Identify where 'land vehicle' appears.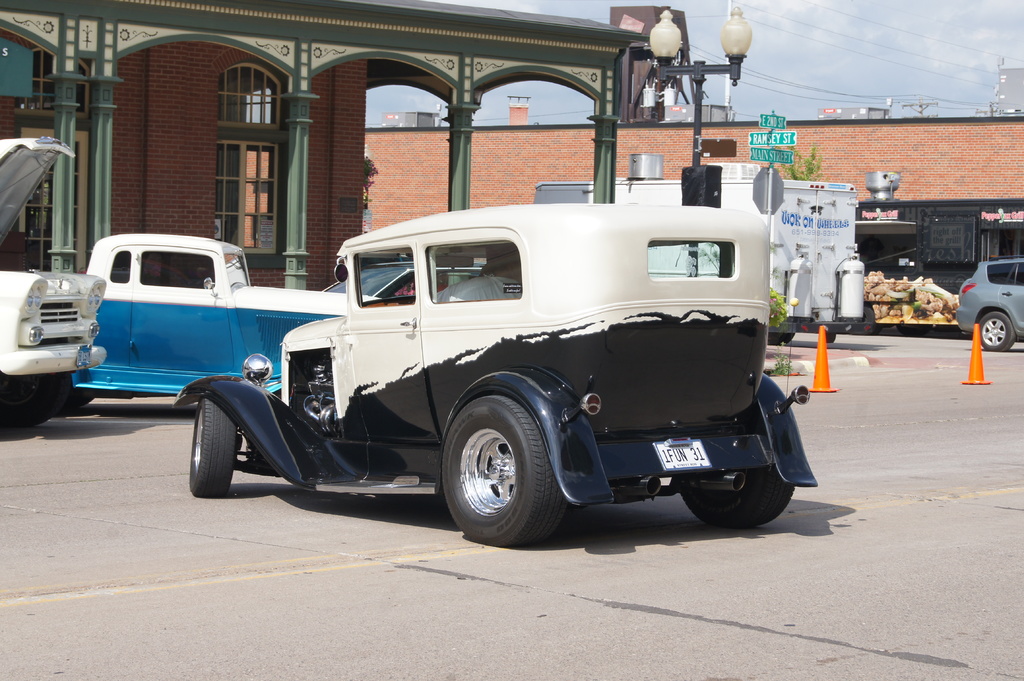
Appears at pyautogui.locateOnScreen(0, 135, 110, 426).
